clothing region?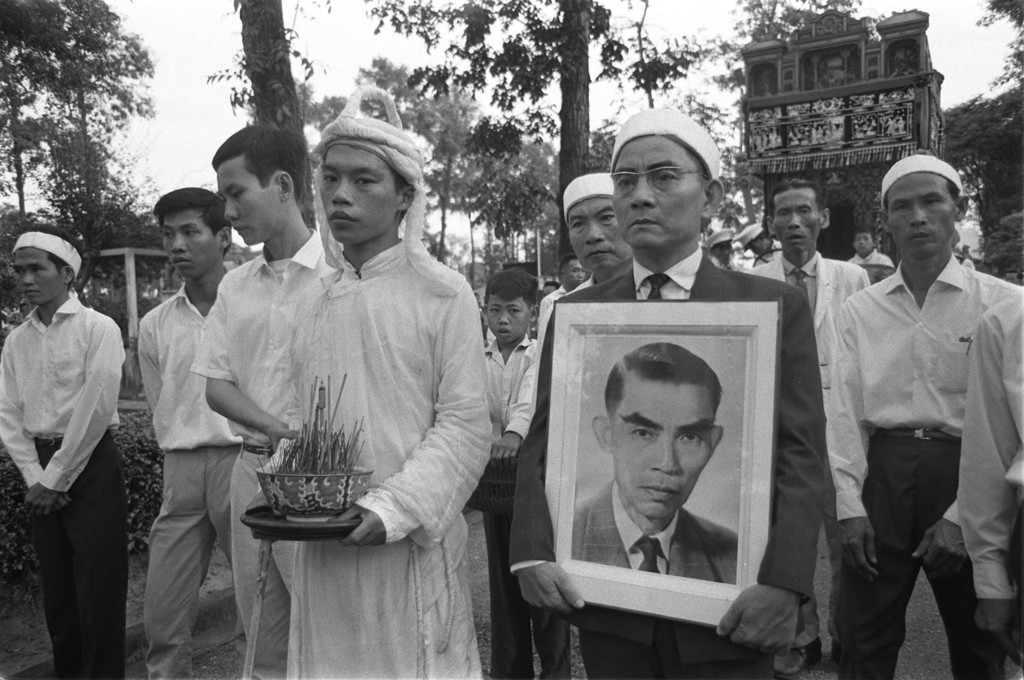
detection(569, 485, 737, 582)
